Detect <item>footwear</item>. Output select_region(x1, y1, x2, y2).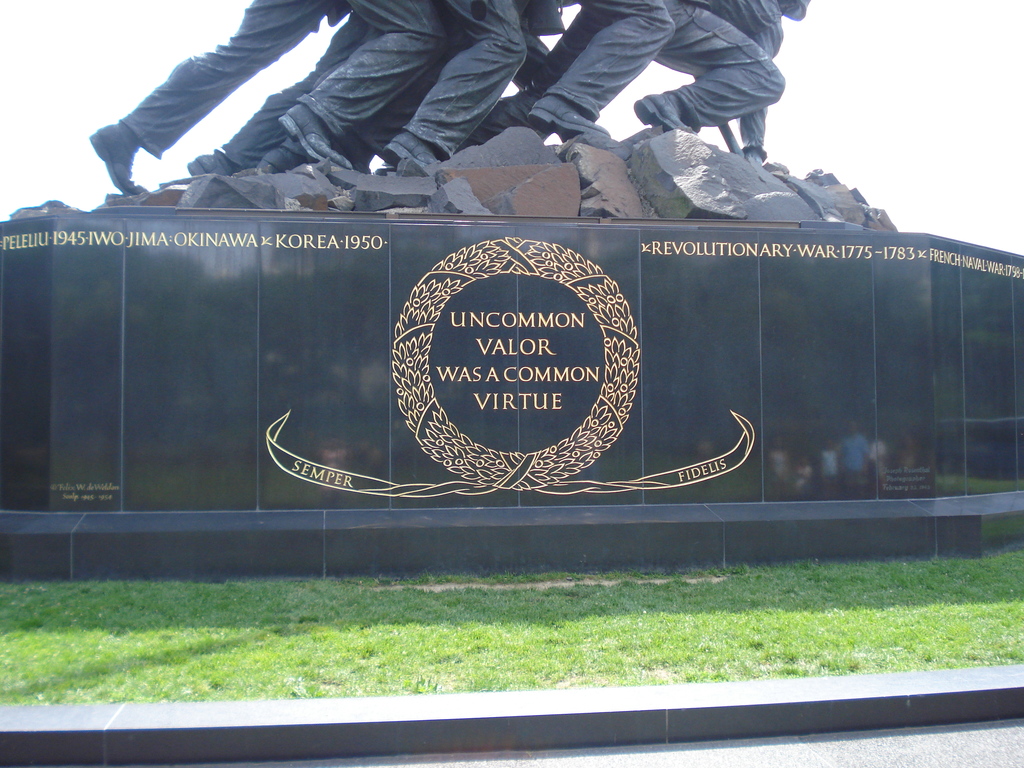
select_region(277, 102, 354, 171).
